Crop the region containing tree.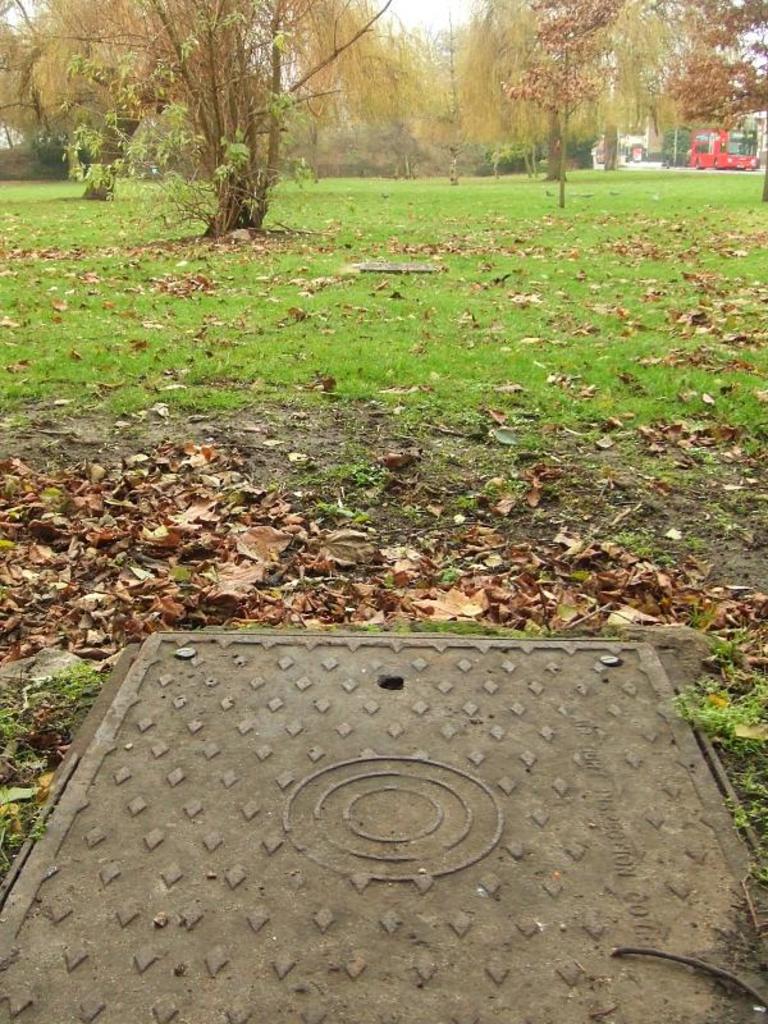
Crop region: 18/0/229/161.
